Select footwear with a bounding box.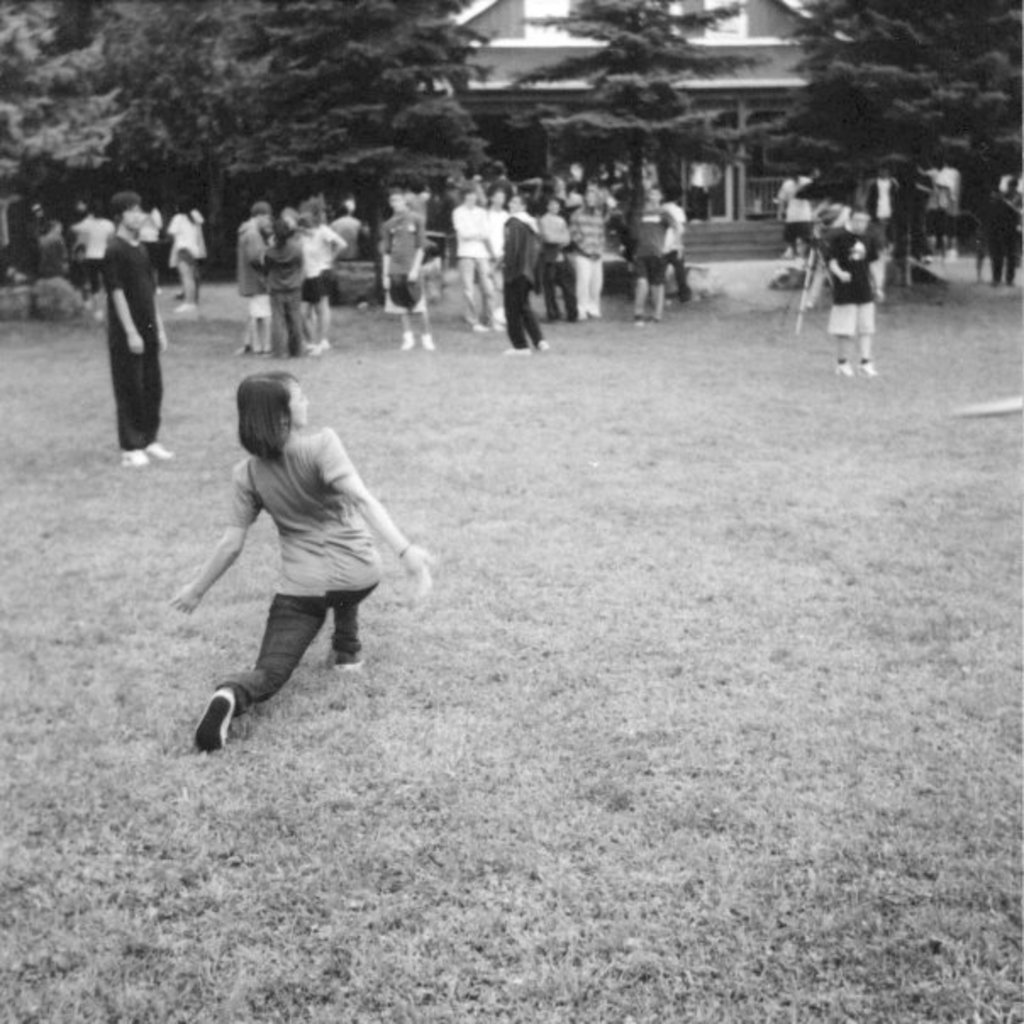
[251, 342, 256, 349].
